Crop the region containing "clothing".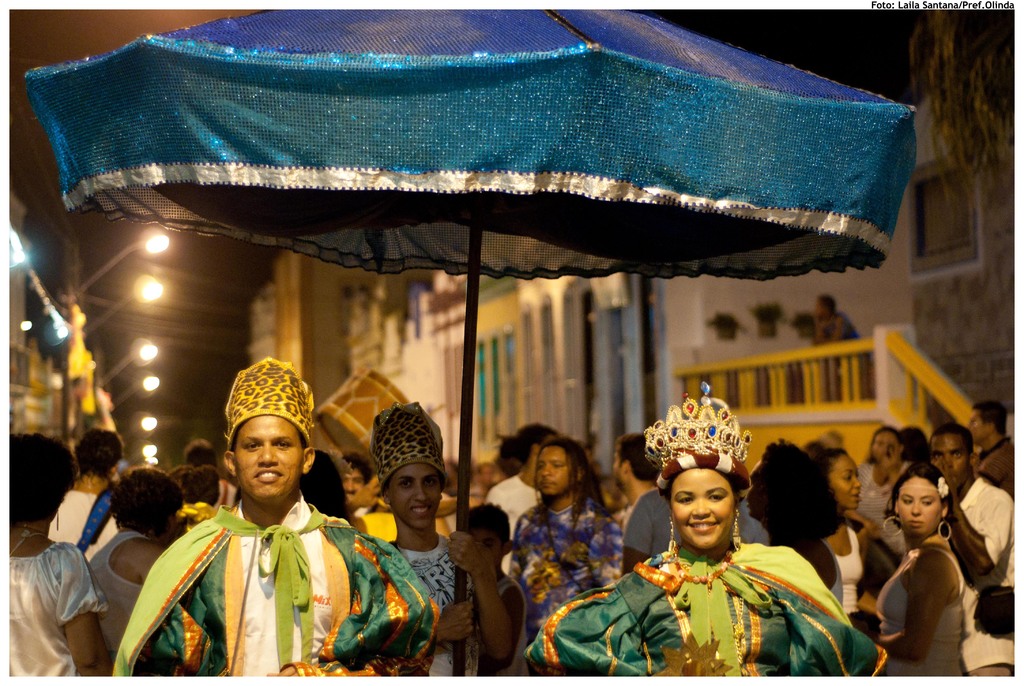
Crop region: bbox=(828, 523, 860, 635).
